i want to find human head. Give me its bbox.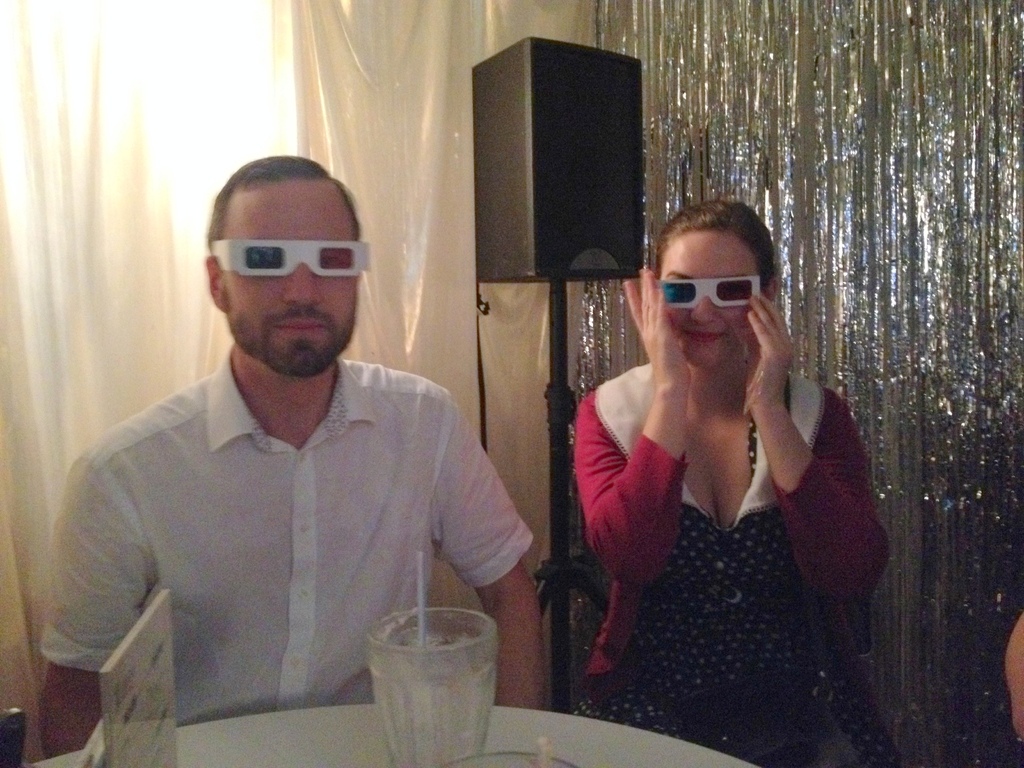
[194,161,365,372].
